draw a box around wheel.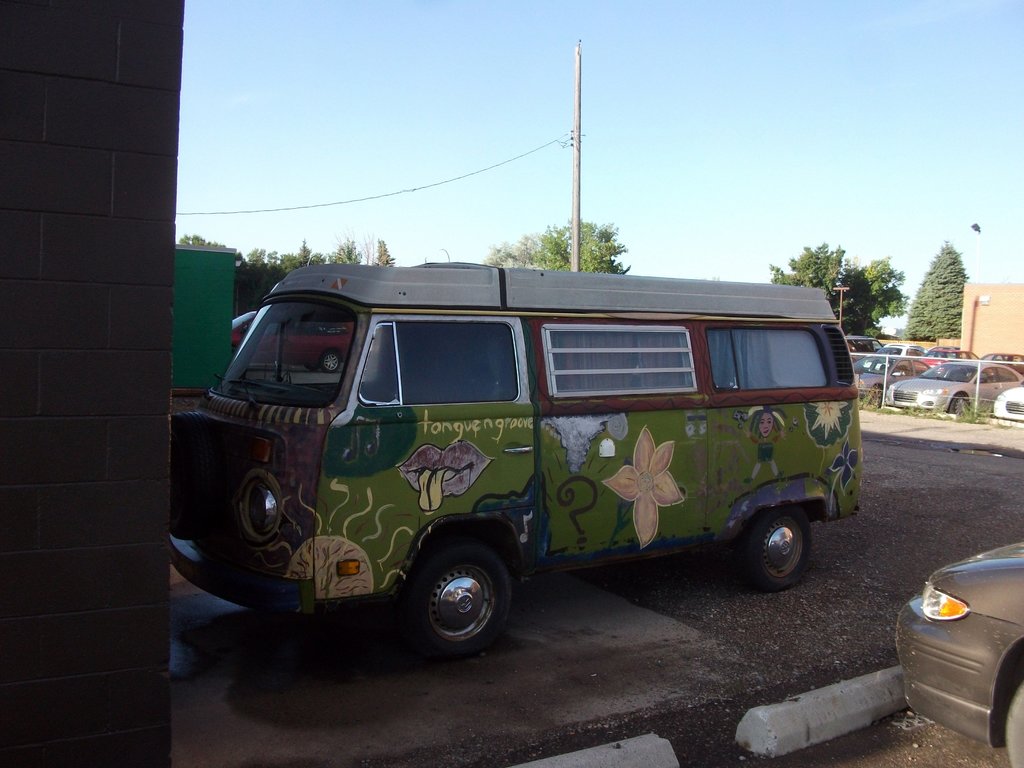
<region>948, 392, 966, 418</region>.
